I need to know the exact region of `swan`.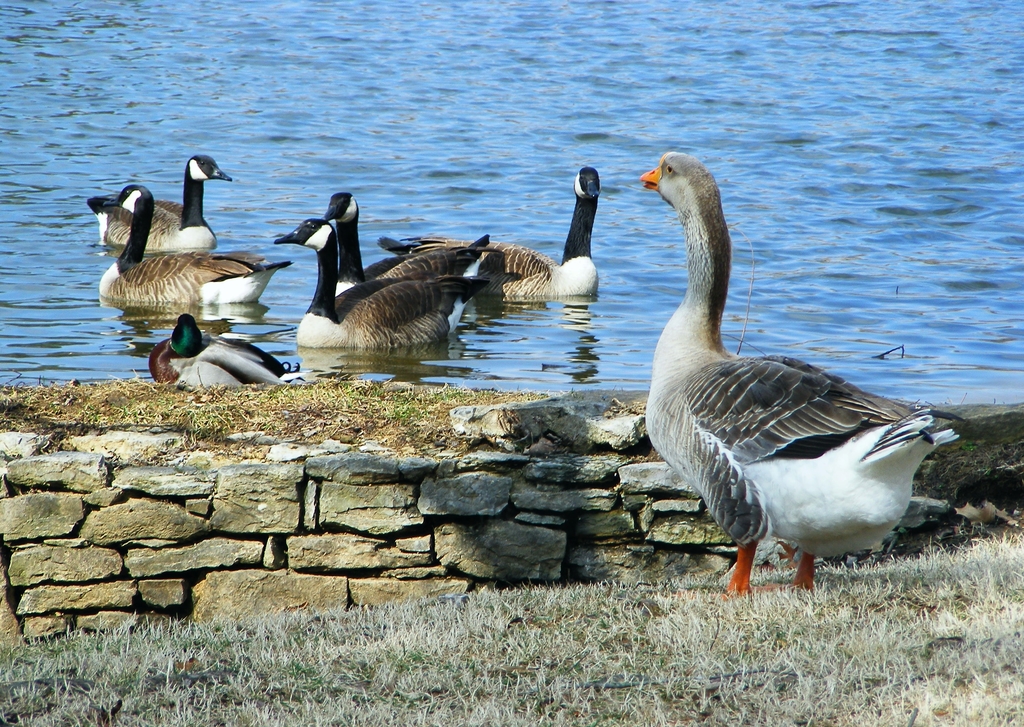
Region: select_region(374, 164, 604, 302).
